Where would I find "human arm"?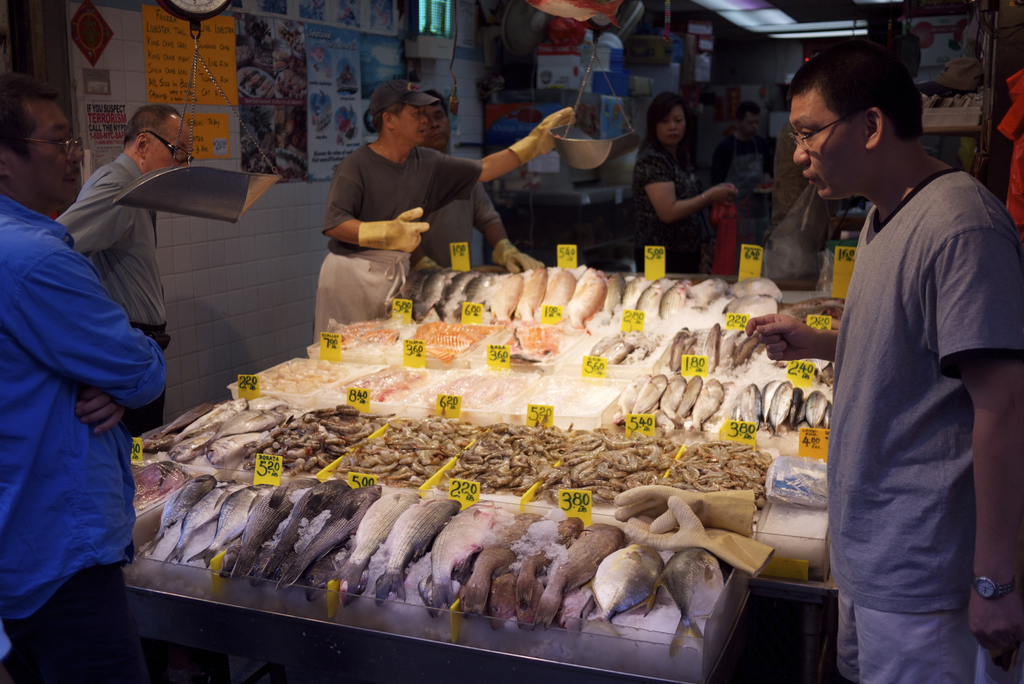
At box(745, 305, 829, 364).
